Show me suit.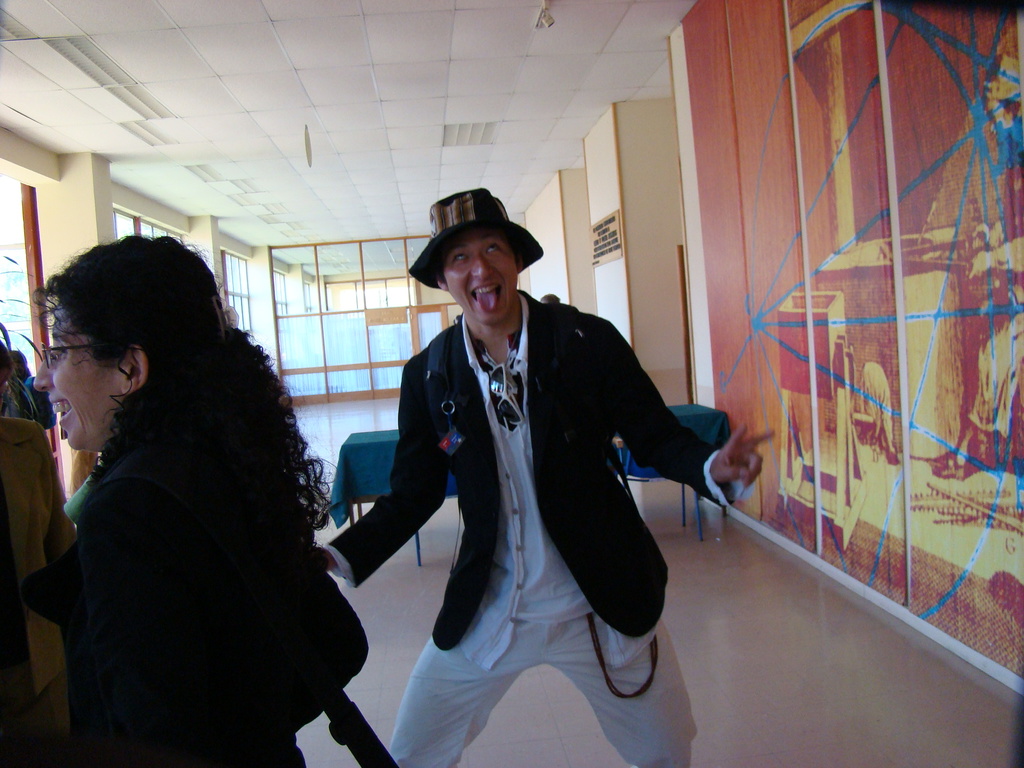
suit is here: <box>329,289,755,643</box>.
